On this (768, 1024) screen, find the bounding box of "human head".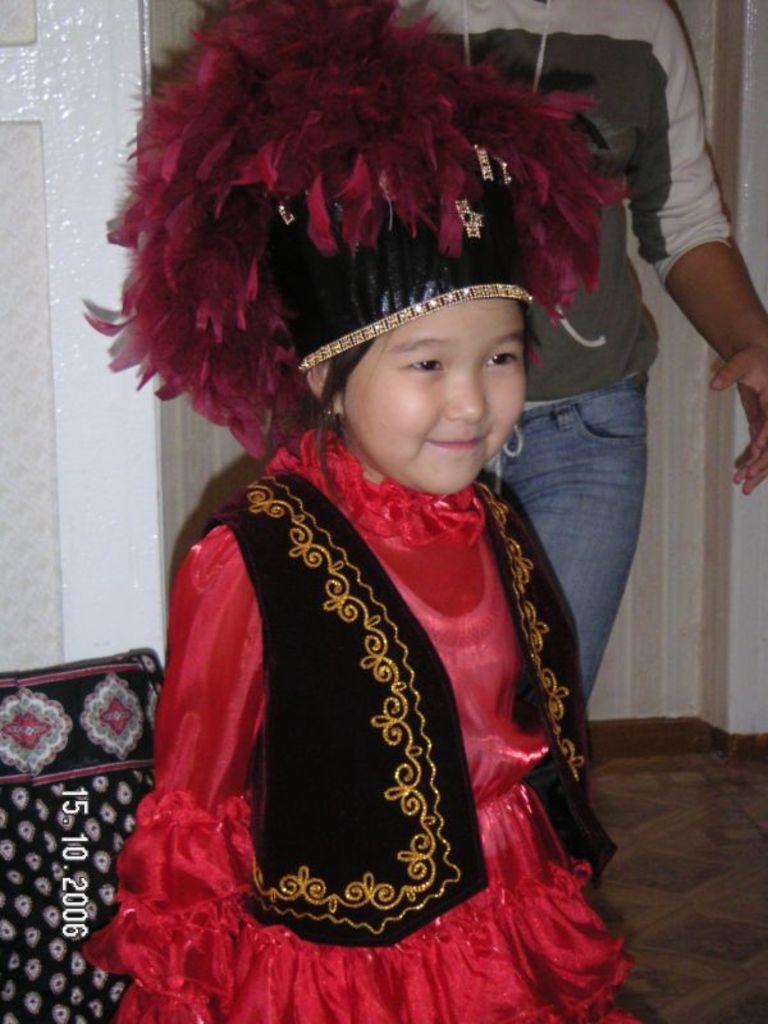
Bounding box: (264,264,581,484).
